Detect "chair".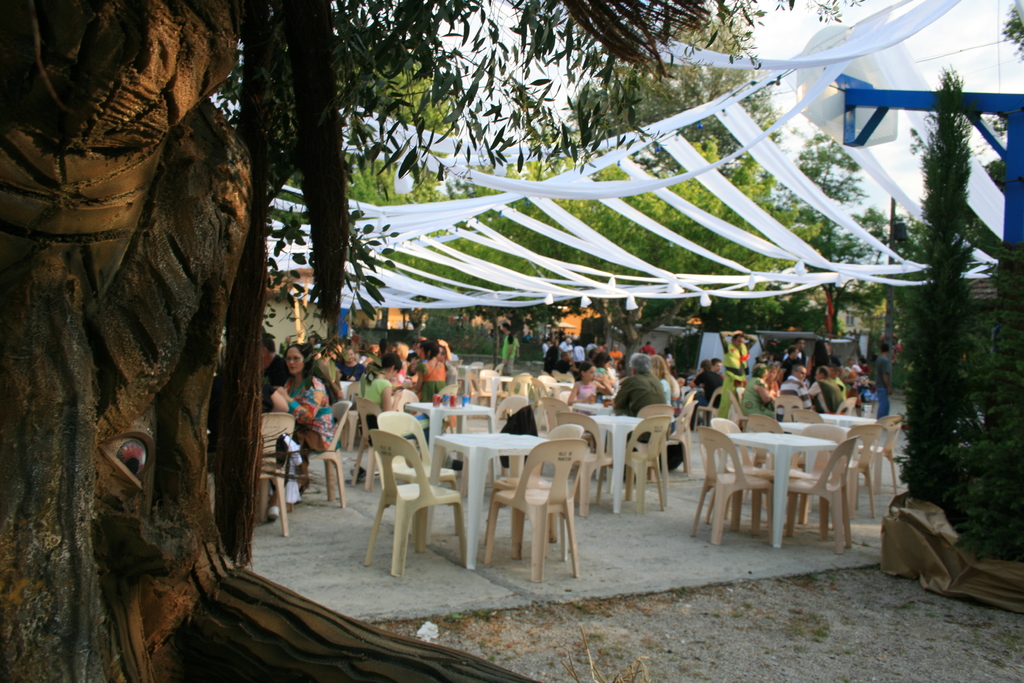
Detected at {"left": 374, "top": 406, "right": 466, "bottom": 552}.
